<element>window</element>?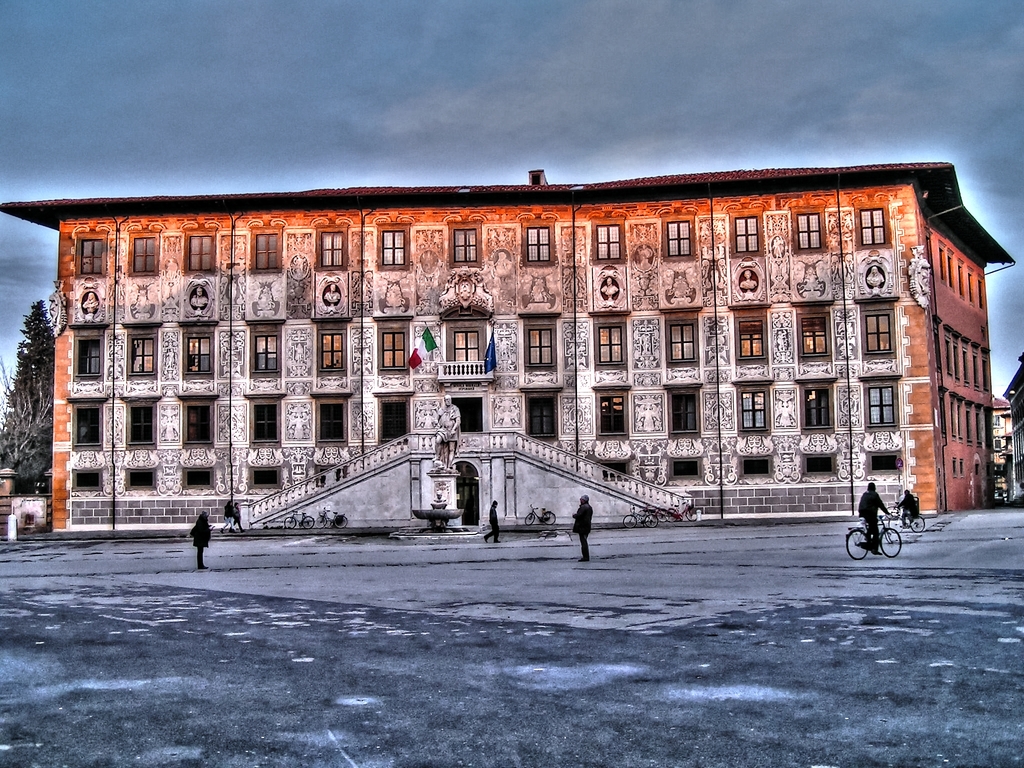
locate(252, 406, 285, 446)
